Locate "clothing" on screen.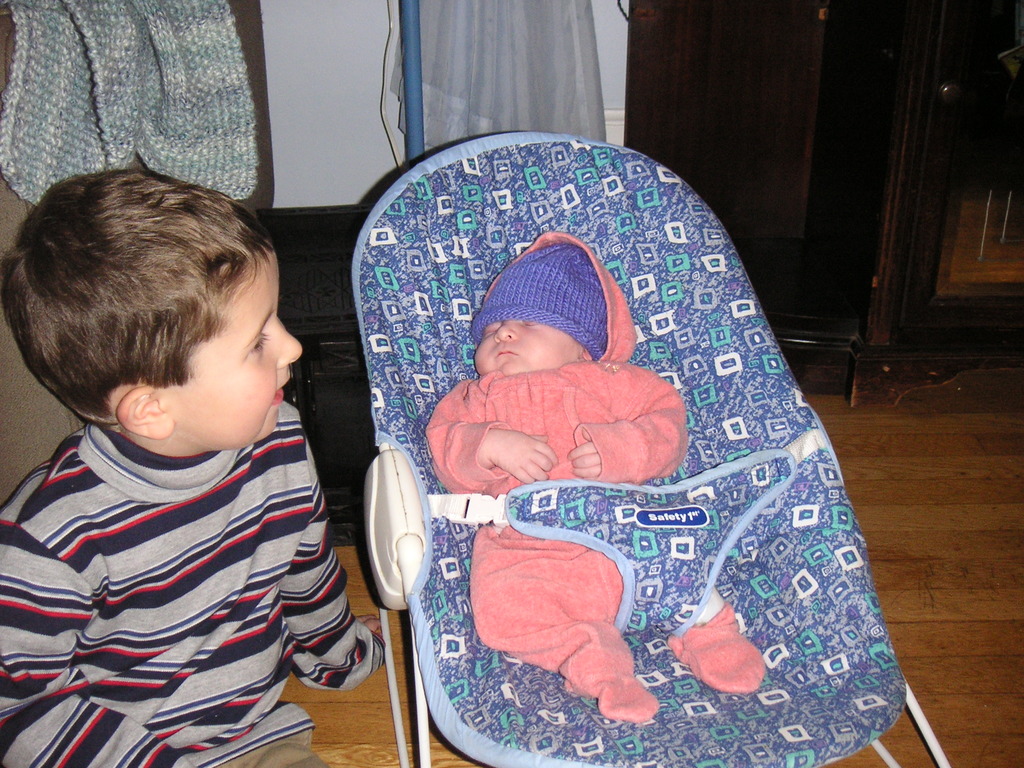
On screen at (left=0, top=315, right=369, bottom=756).
